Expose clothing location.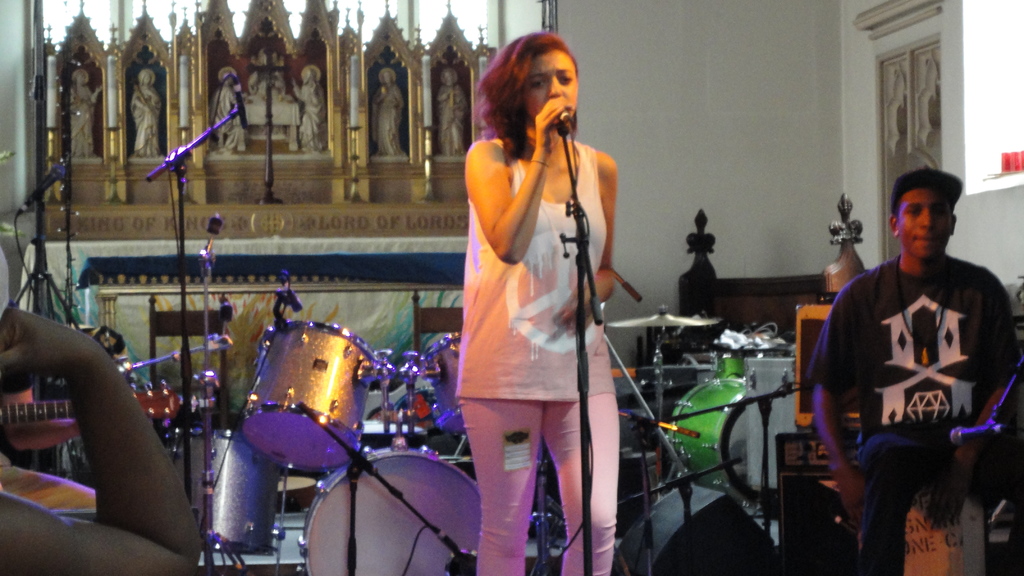
Exposed at select_region(823, 227, 1021, 525).
